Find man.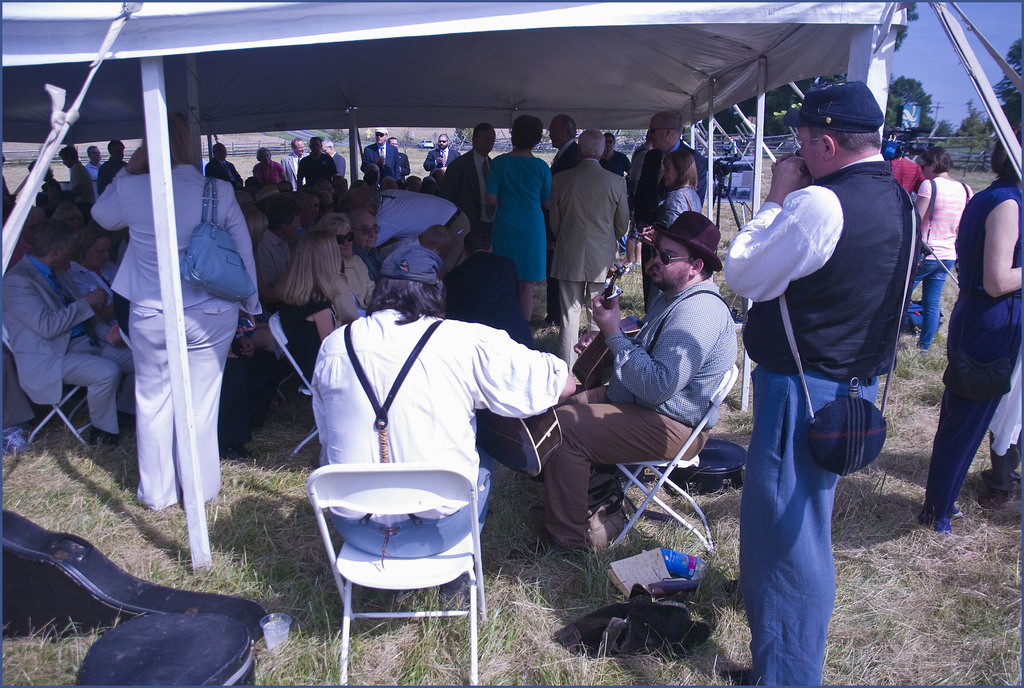
BBox(632, 132, 655, 182).
